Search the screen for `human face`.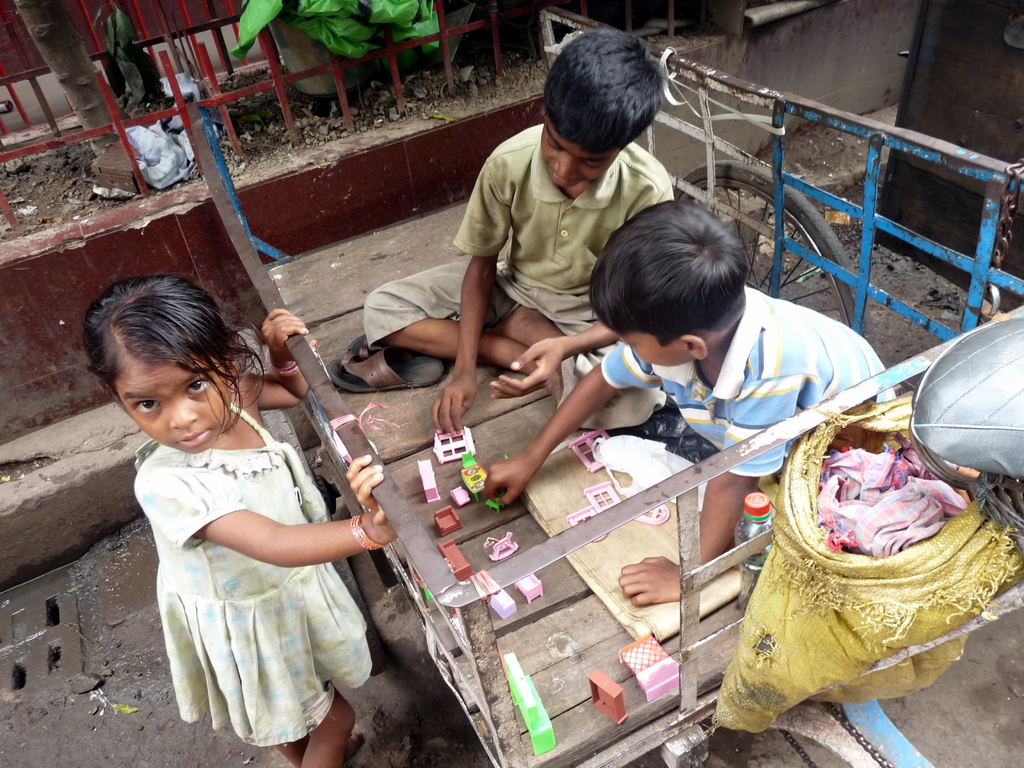
Found at select_region(115, 367, 225, 451).
